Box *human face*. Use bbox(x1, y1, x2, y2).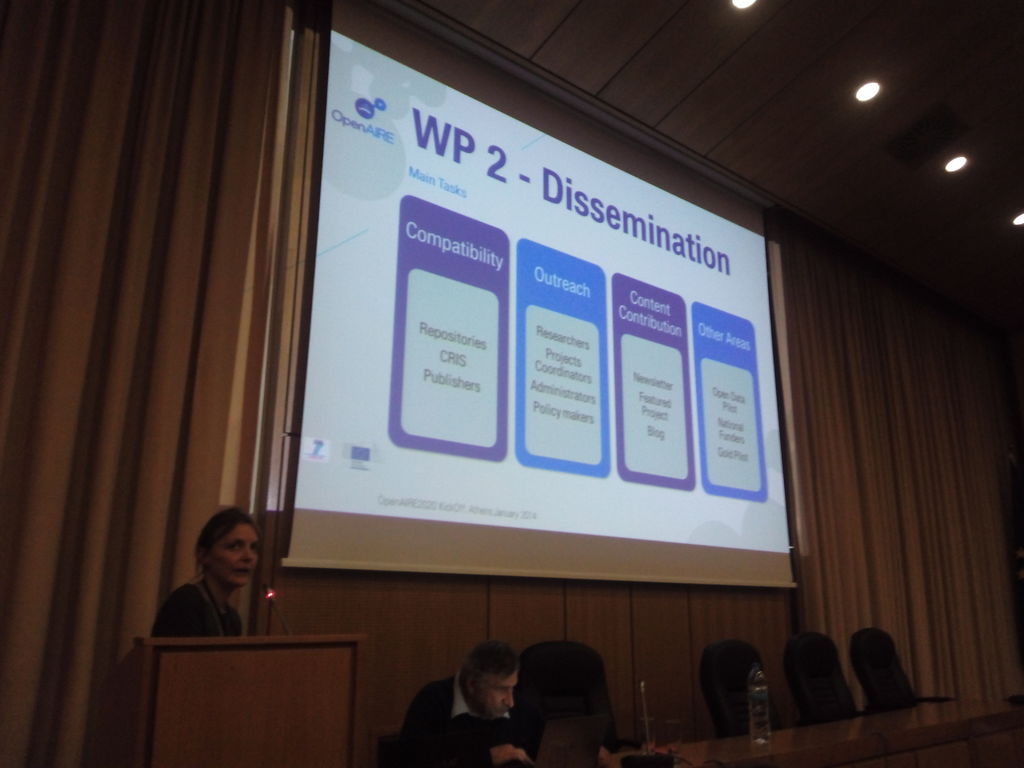
bbox(466, 667, 516, 721).
